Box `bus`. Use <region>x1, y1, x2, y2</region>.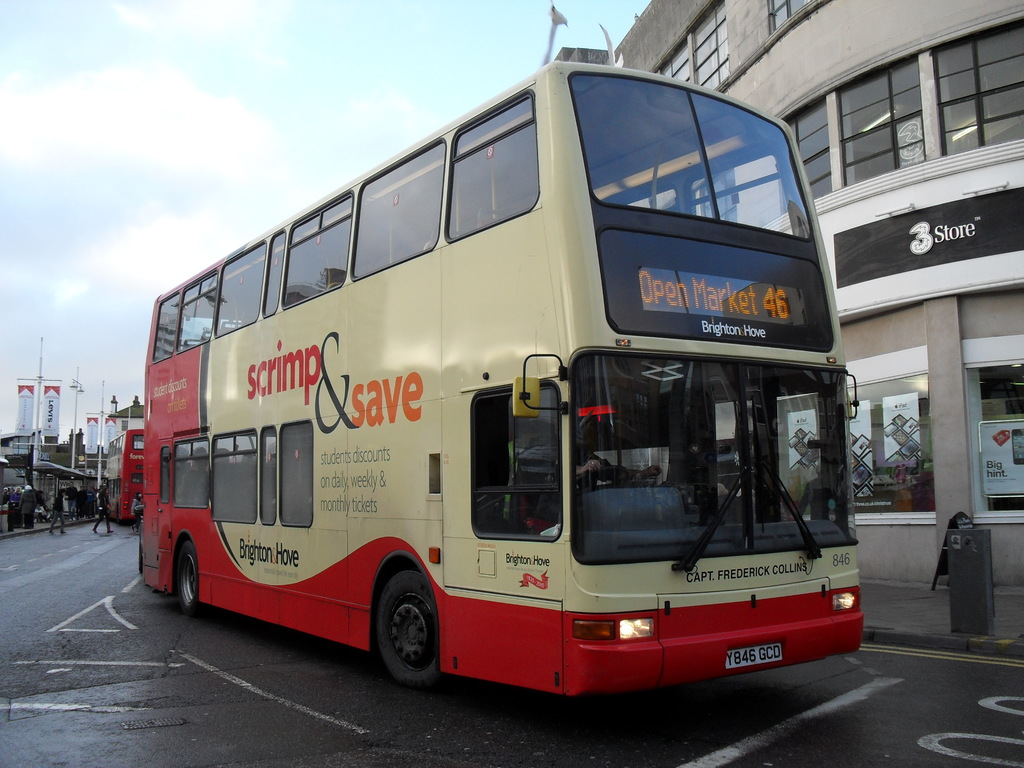
<region>102, 426, 144, 517</region>.
